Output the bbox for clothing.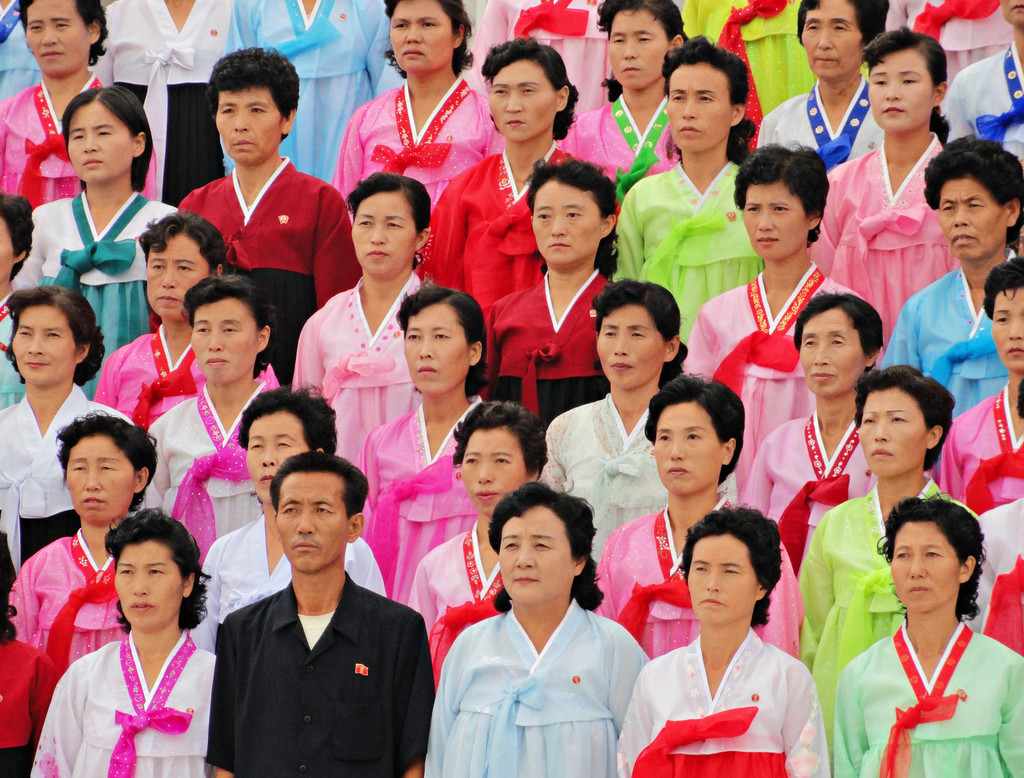
l=471, t=0, r=617, b=110.
